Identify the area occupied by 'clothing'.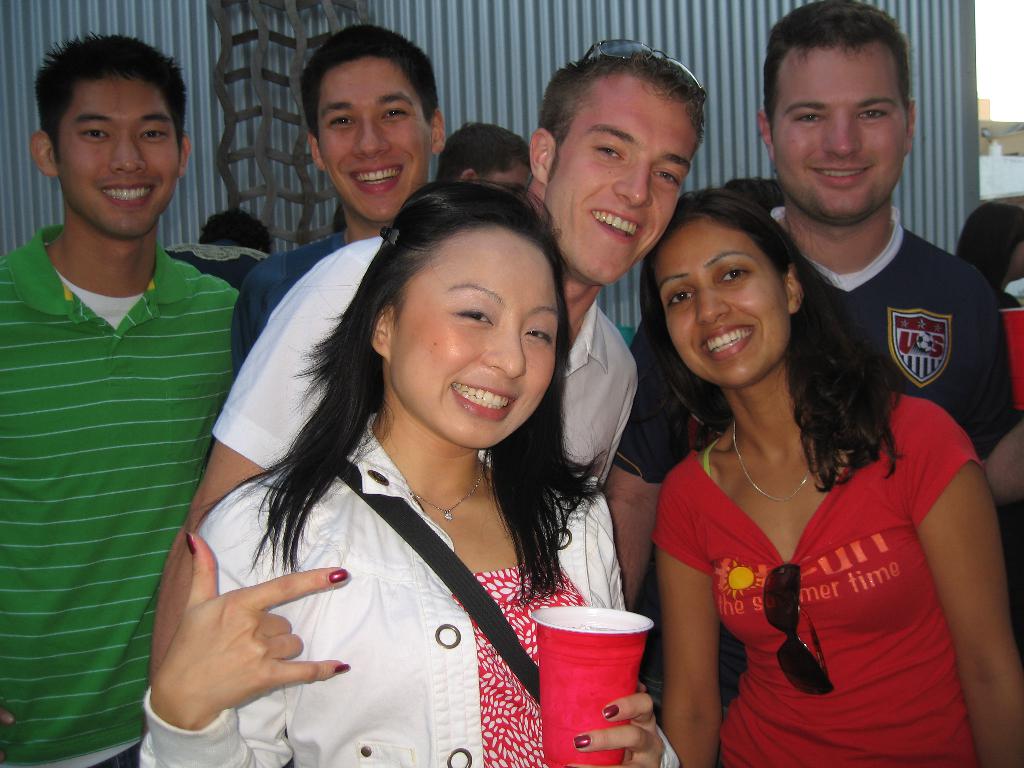
Area: box=[163, 241, 272, 290].
